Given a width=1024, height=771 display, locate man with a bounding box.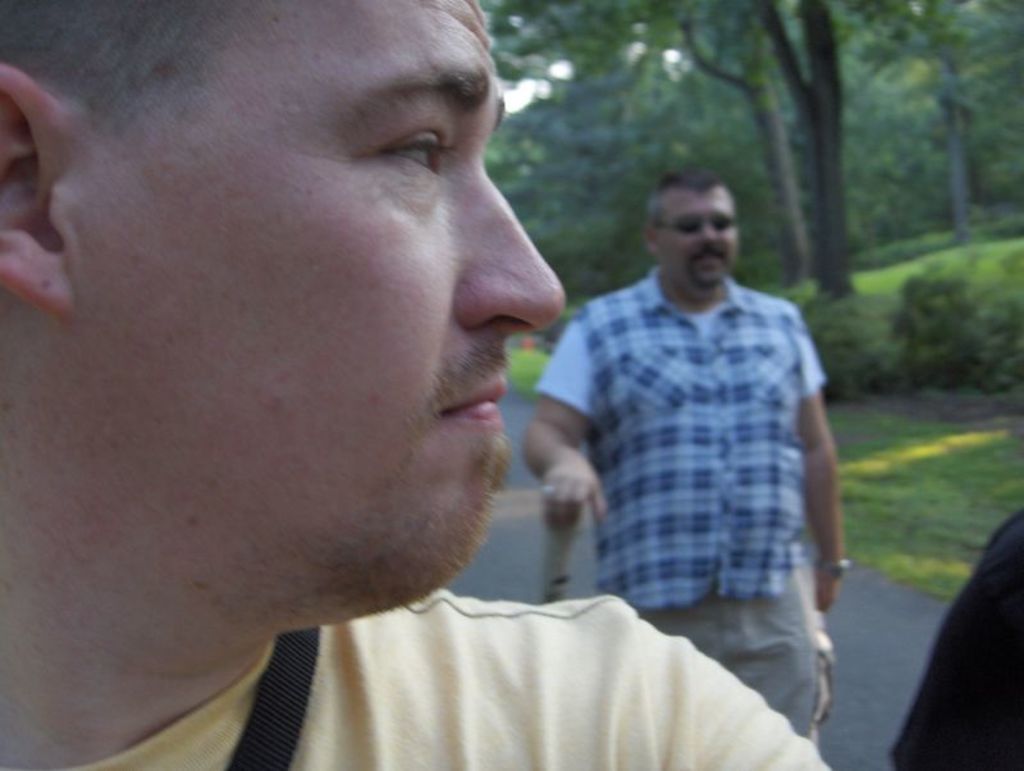
Located: bbox(513, 161, 855, 727).
